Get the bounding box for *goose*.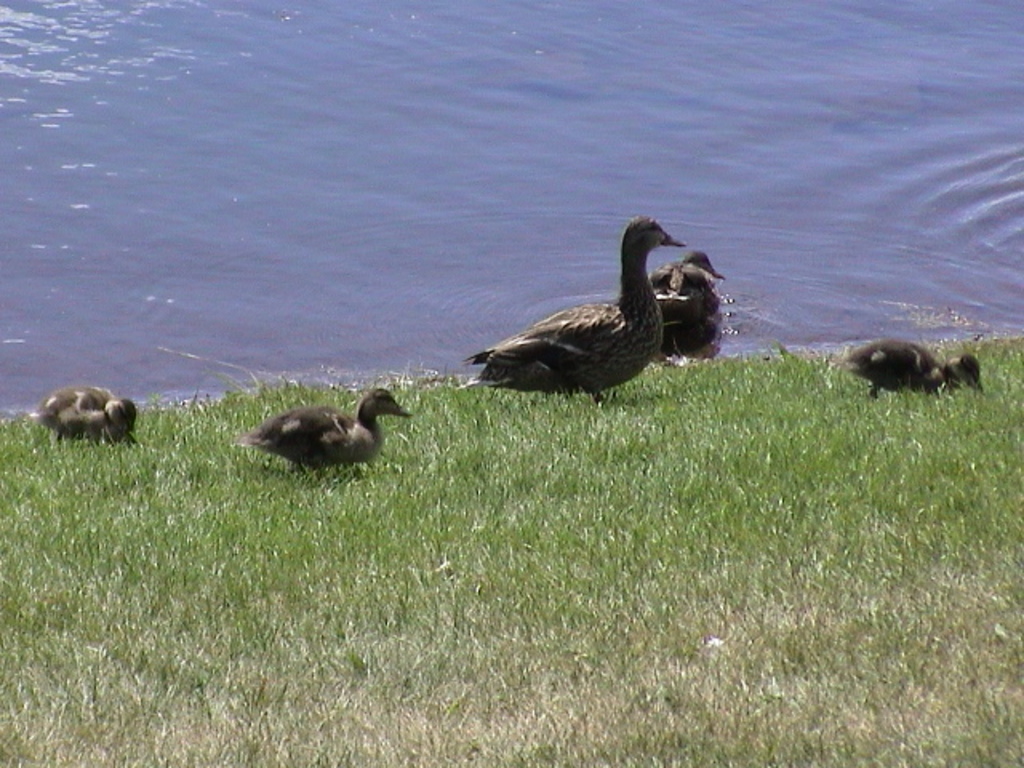
(left=243, top=387, right=408, bottom=477).
